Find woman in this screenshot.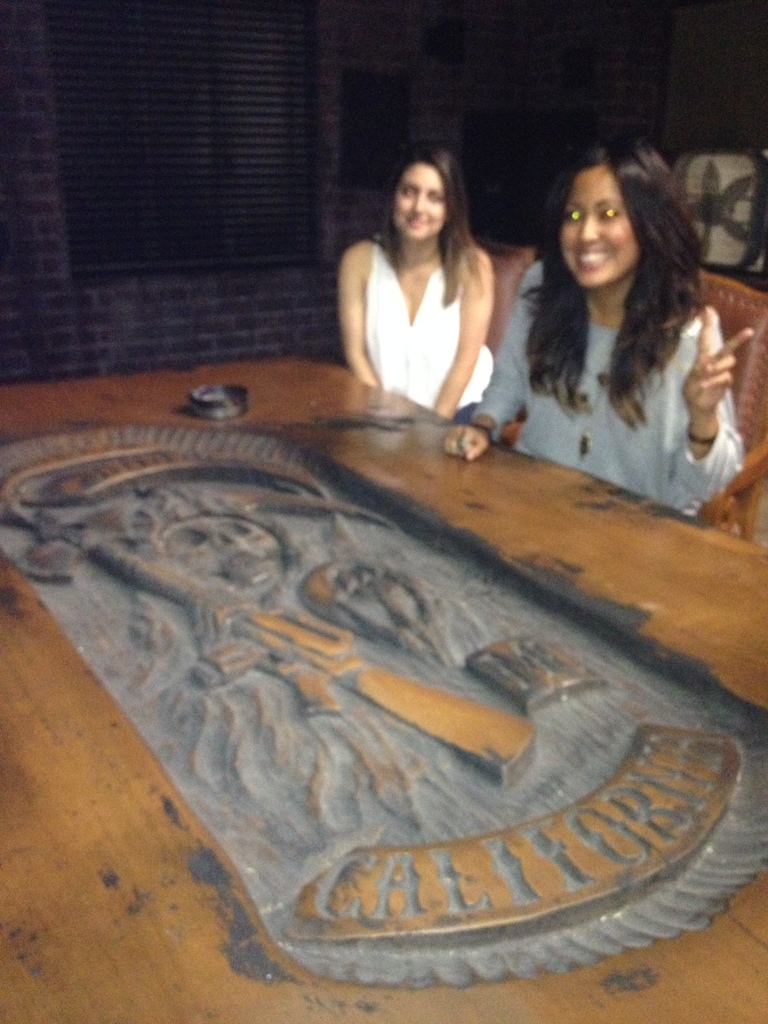
The bounding box for woman is (328,149,497,431).
